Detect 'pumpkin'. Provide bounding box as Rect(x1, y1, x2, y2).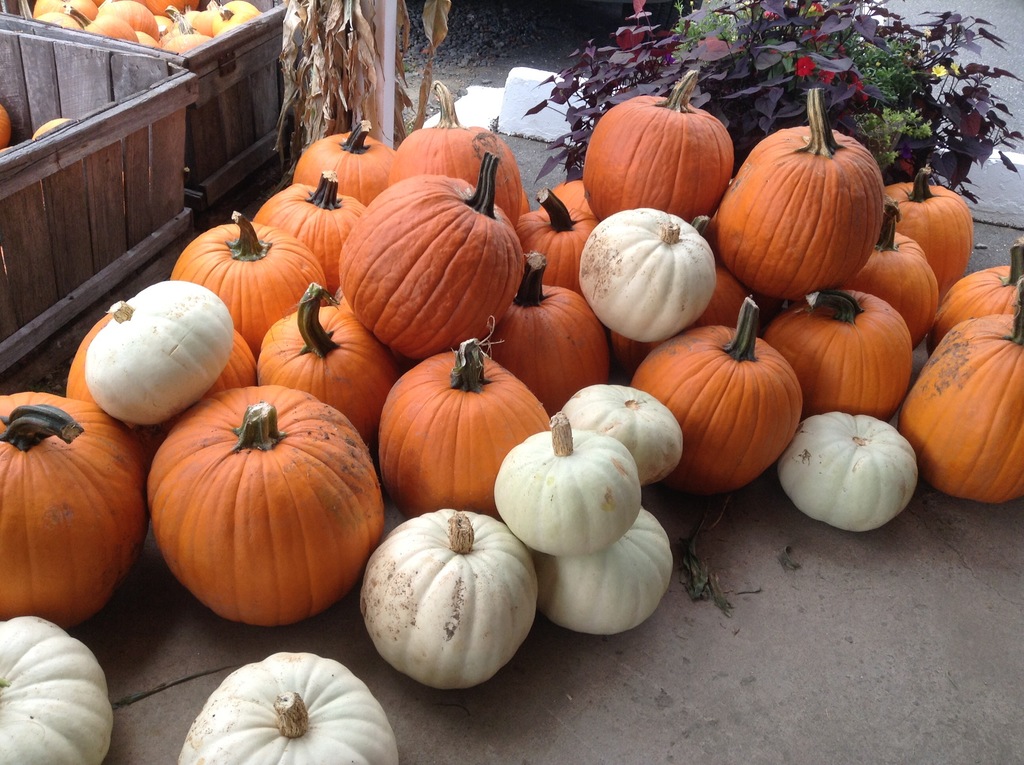
Rect(492, 411, 644, 558).
